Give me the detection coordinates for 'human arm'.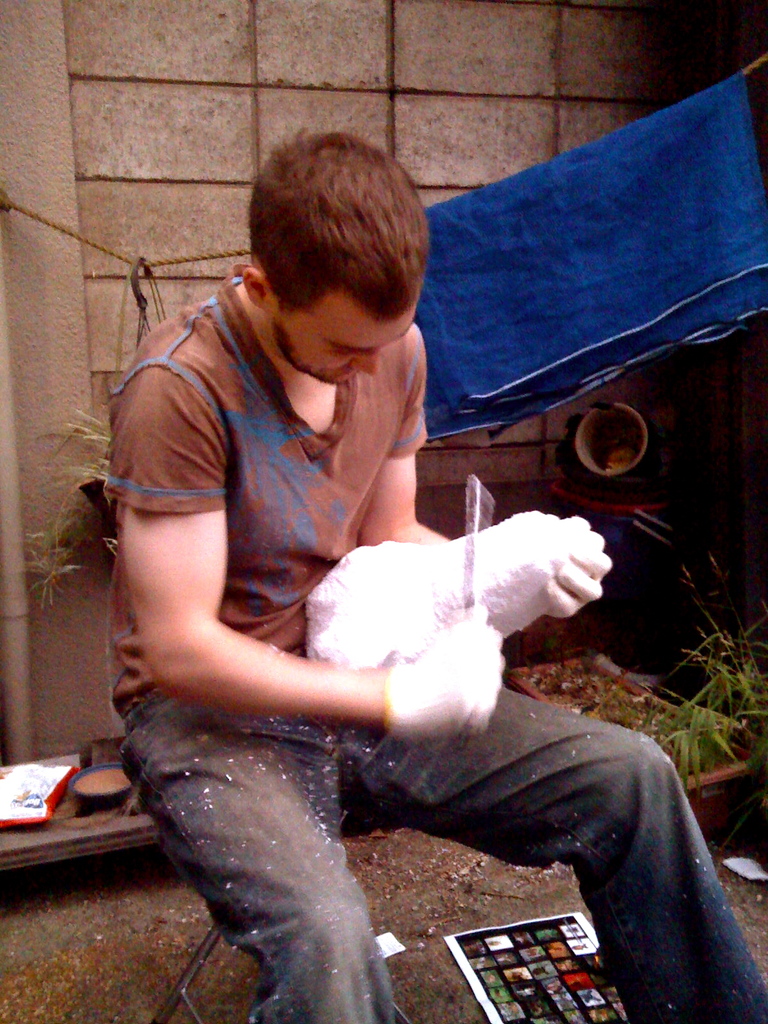
pyautogui.locateOnScreen(107, 374, 507, 734).
